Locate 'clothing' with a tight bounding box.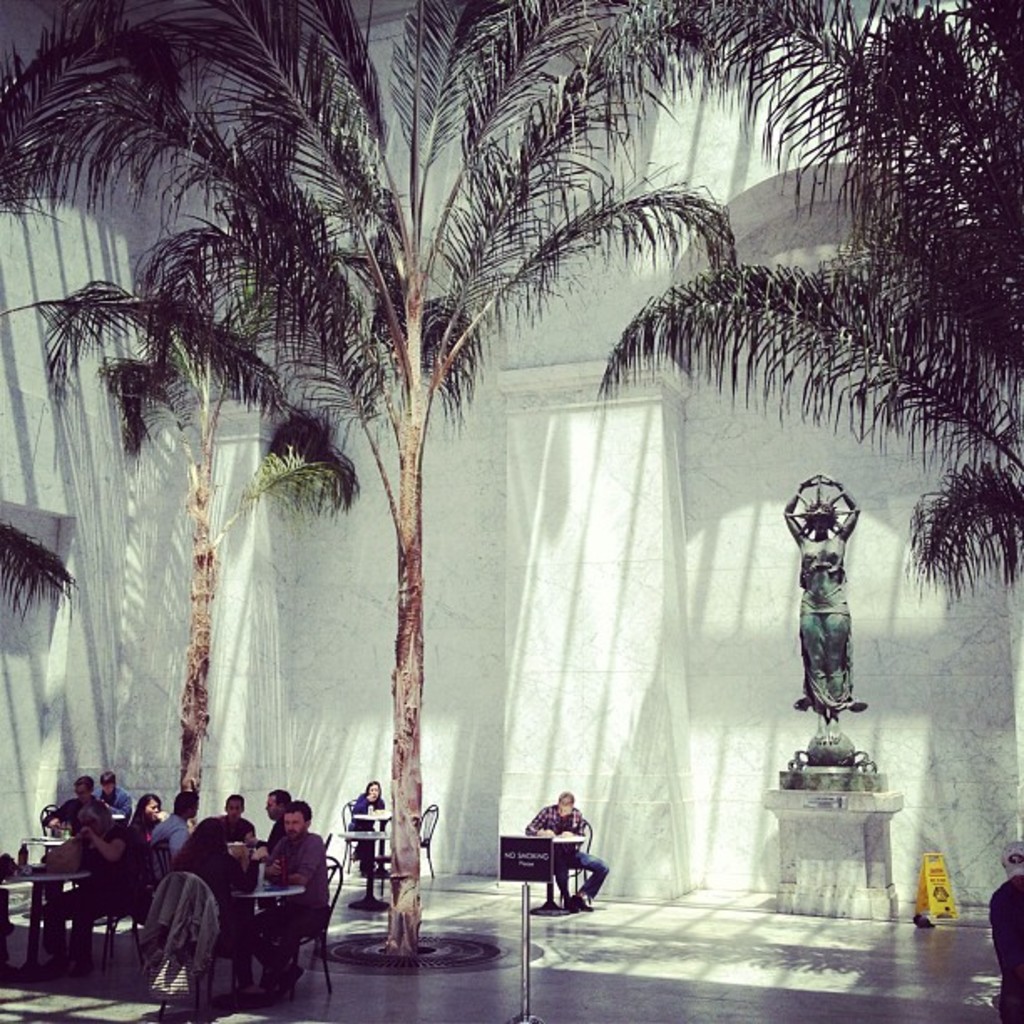
(525,805,609,904).
